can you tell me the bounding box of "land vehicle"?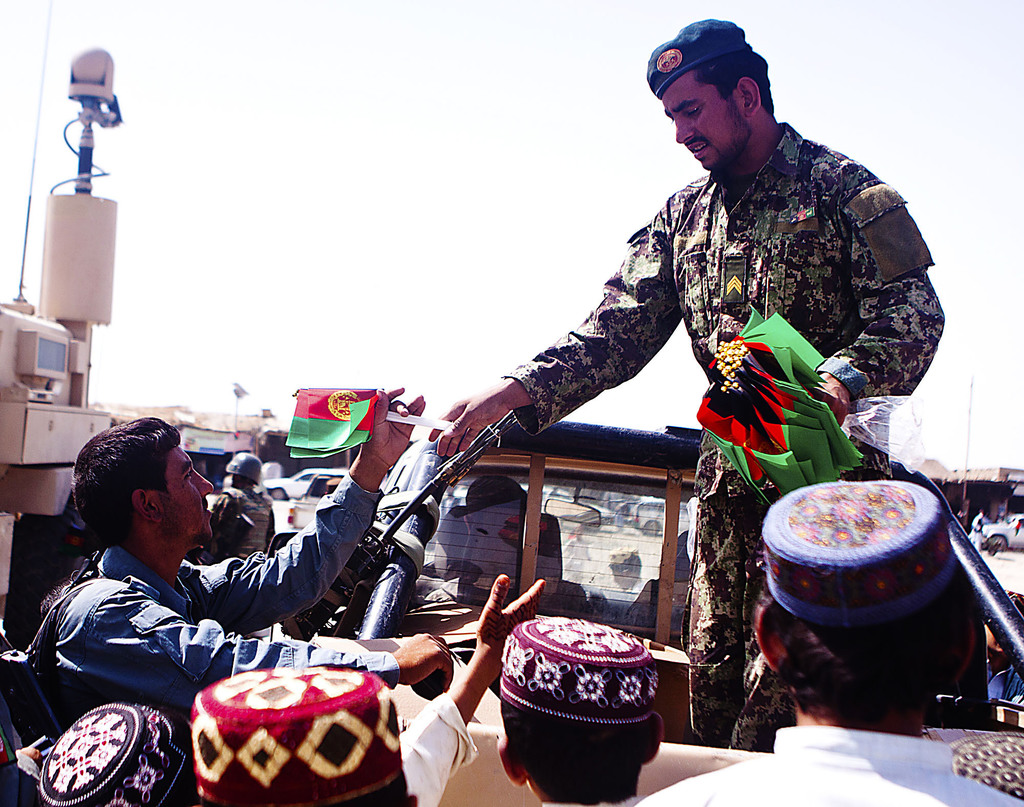
region(625, 496, 692, 536).
